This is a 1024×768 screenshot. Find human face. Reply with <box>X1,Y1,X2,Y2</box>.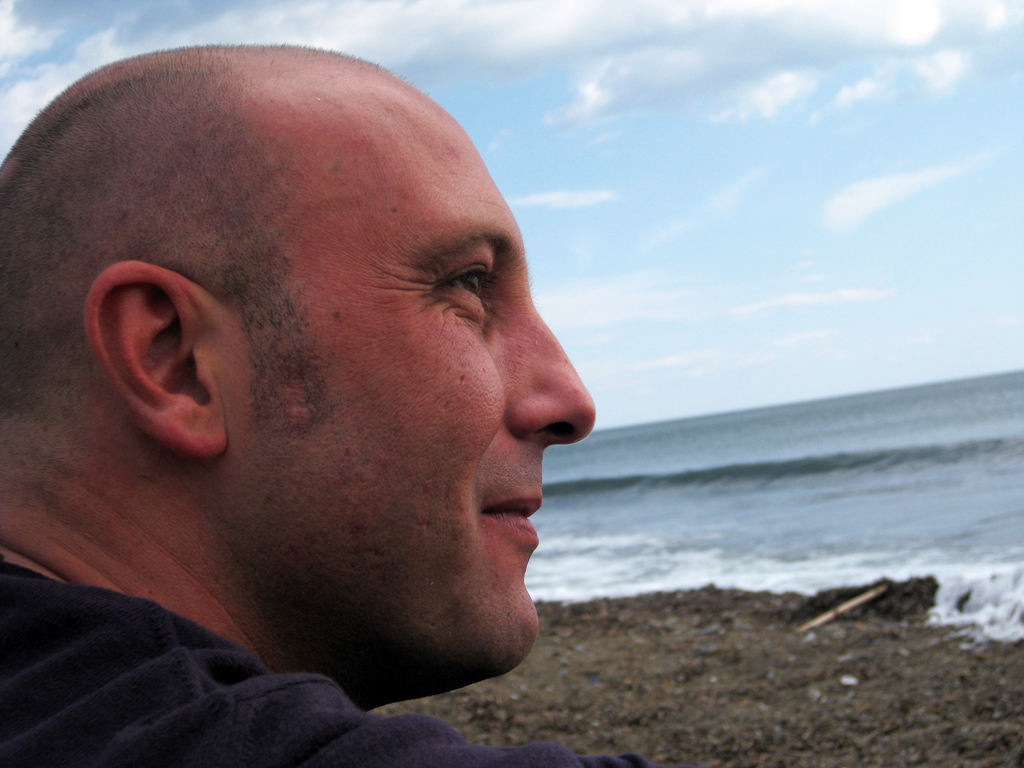
<box>220,113,598,673</box>.
